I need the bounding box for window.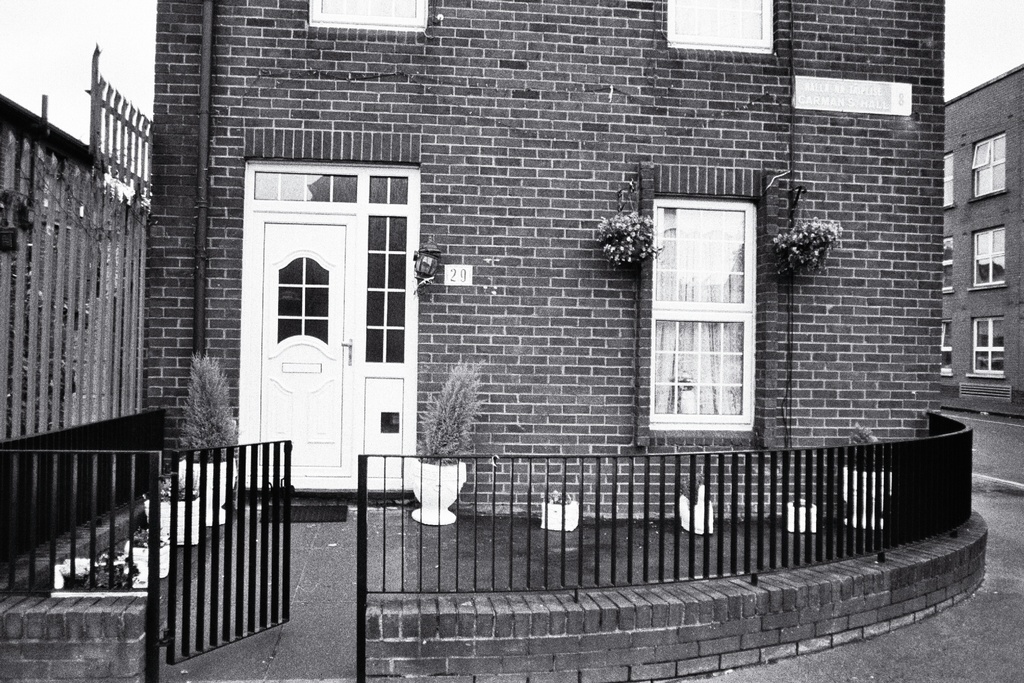
Here it is: {"x1": 938, "y1": 236, "x2": 952, "y2": 297}.
